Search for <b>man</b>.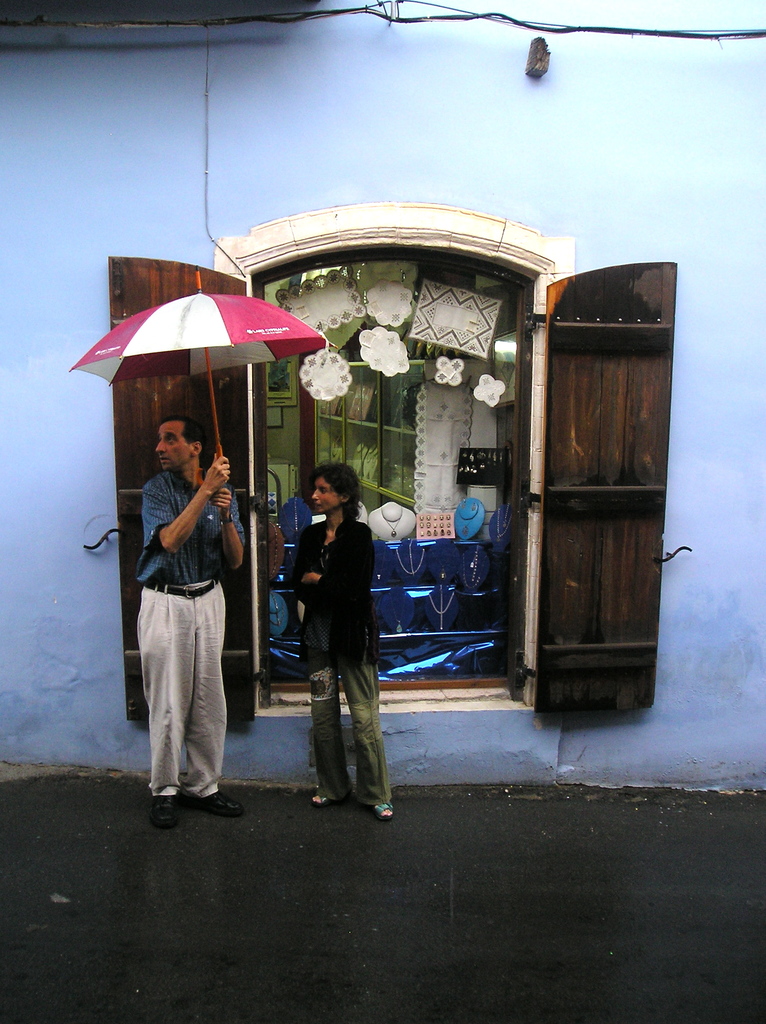
Found at 123, 375, 258, 828.
